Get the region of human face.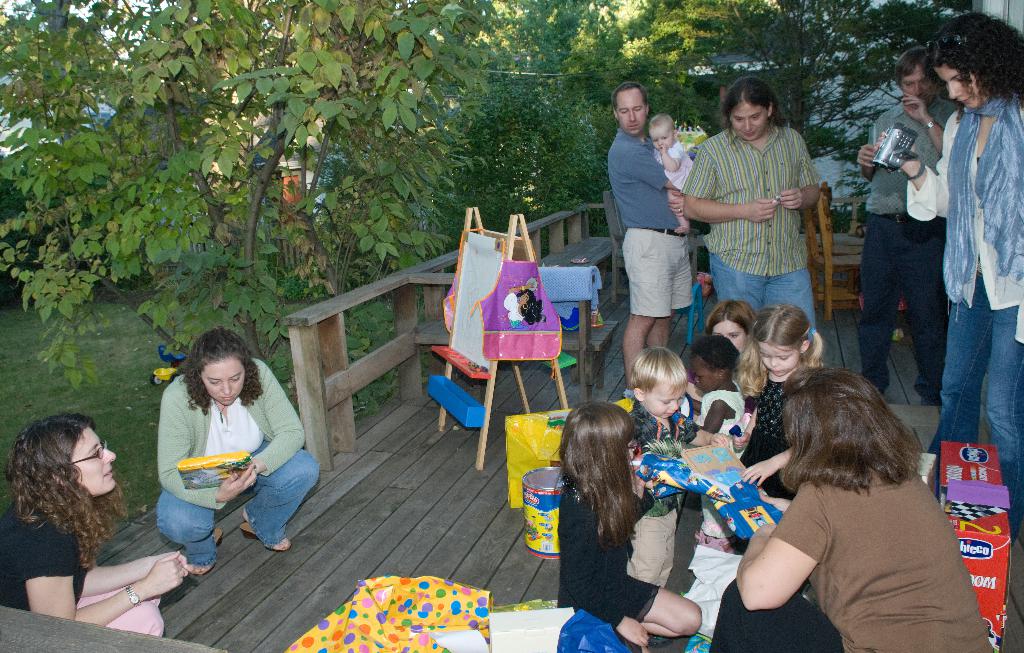
[left=68, top=427, right=115, bottom=494].
